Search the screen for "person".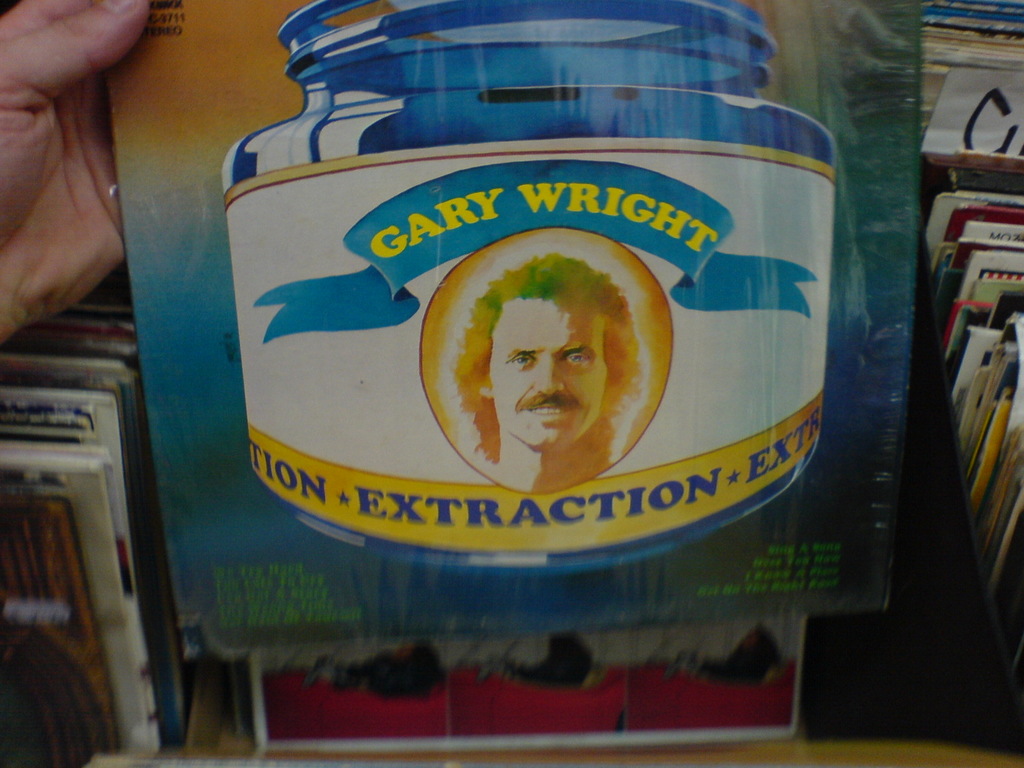
Found at (x1=0, y1=0, x2=158, y2=365).
